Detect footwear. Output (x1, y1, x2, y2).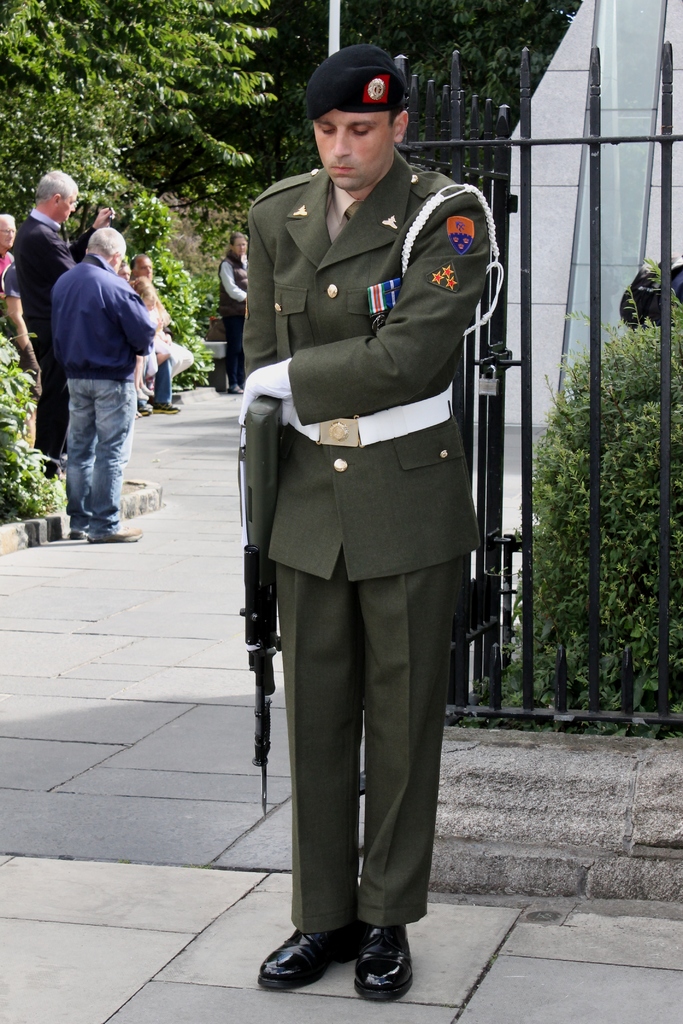
(227, 383, 243, 393).
